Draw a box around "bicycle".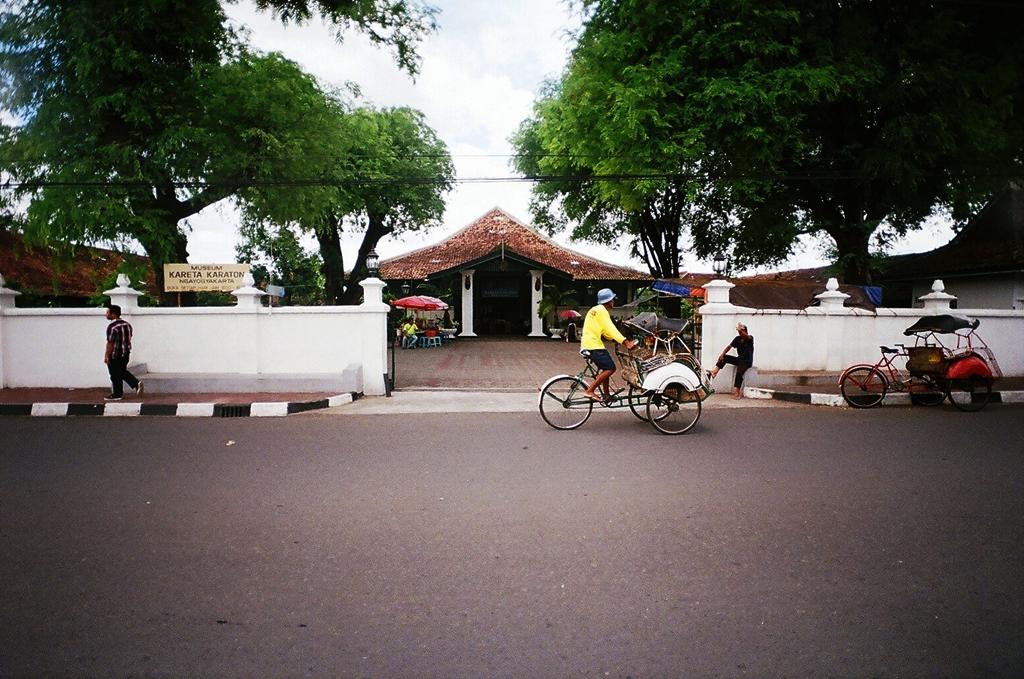
[x1=542, y1=314, x2=730, y2=427].
